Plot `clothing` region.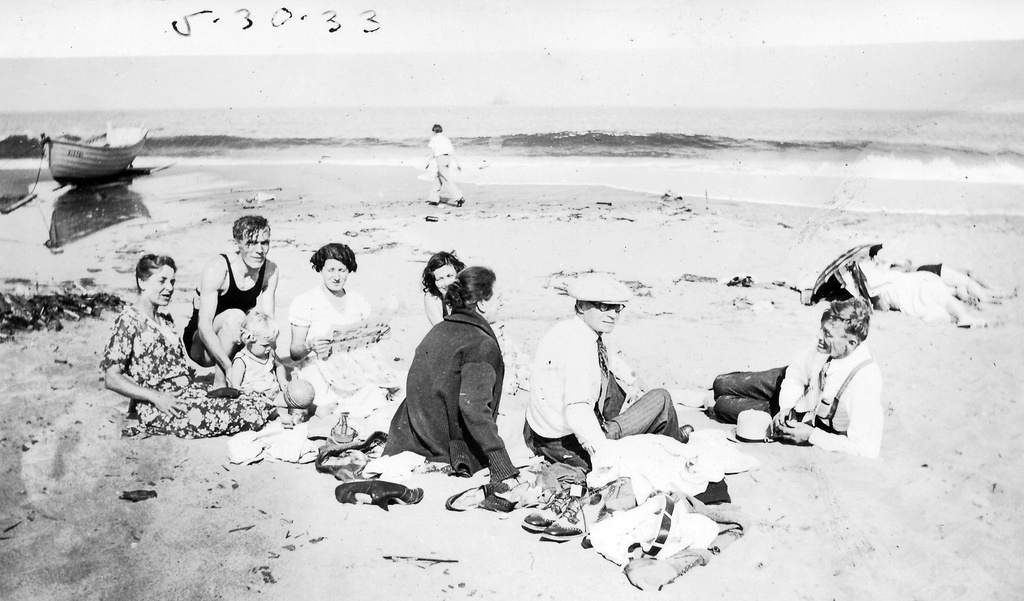
Plotted at rect(279, 276, 388, 406).
